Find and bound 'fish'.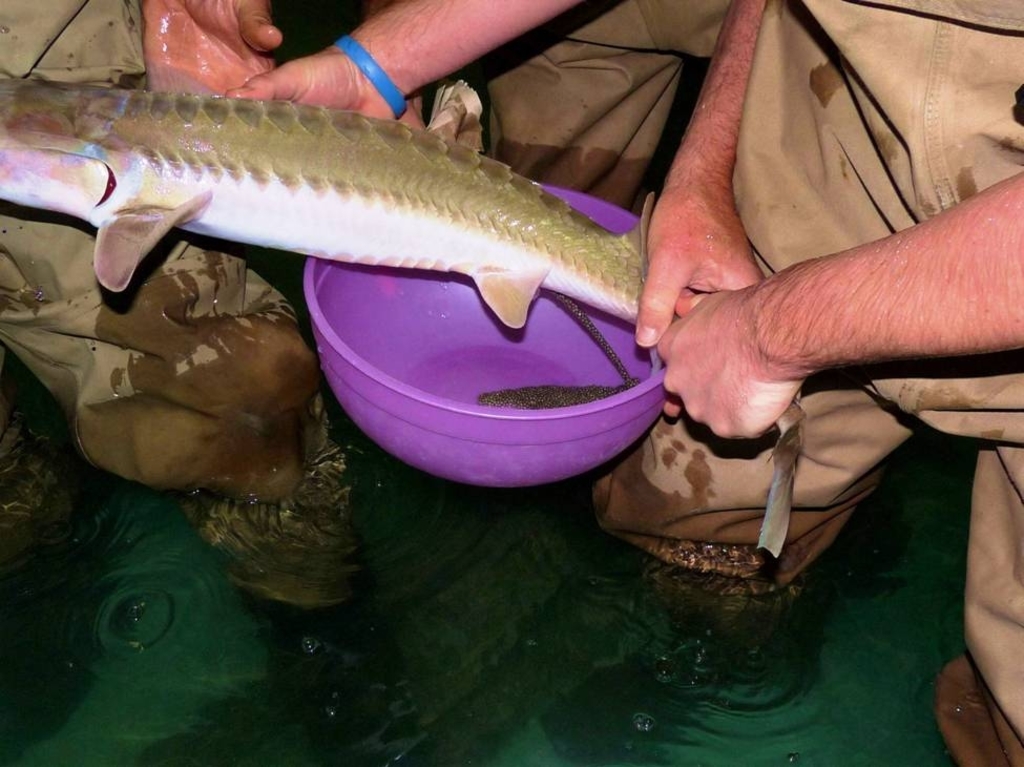
Bound: bbox=[0, 56, 697, 352].
